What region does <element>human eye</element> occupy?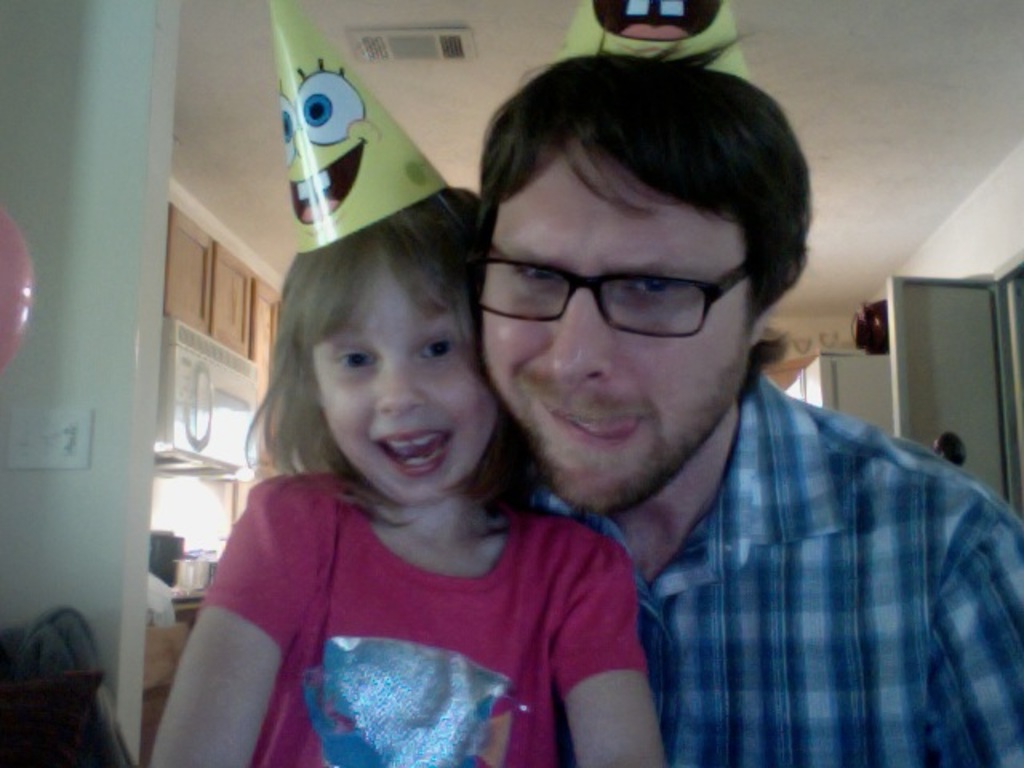
[x1=418, y1=331, x2=459, y2=363].
